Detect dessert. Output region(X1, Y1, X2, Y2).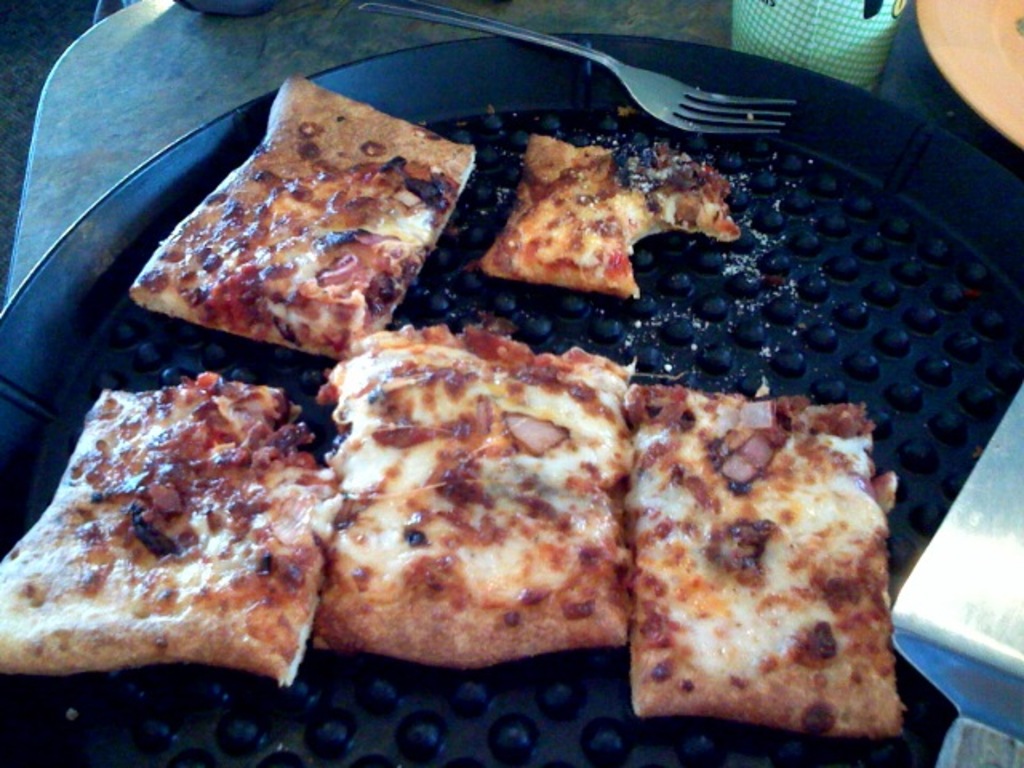
region(275, 362, 619, 696).
